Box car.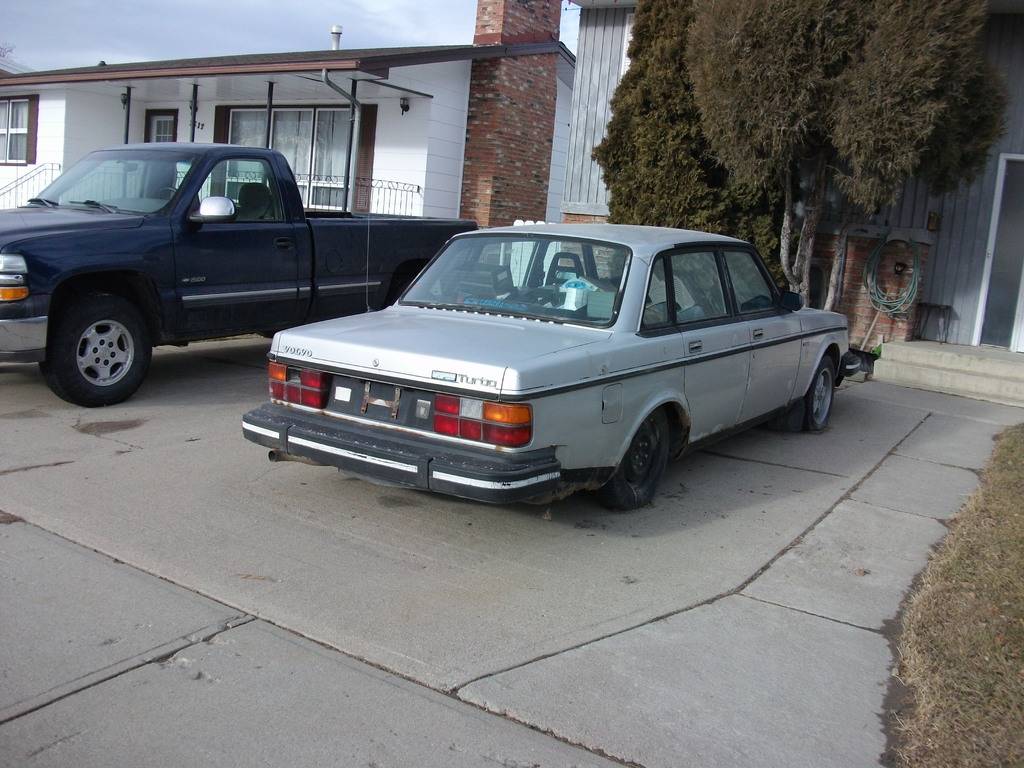
(232, 216, 861, 518).
